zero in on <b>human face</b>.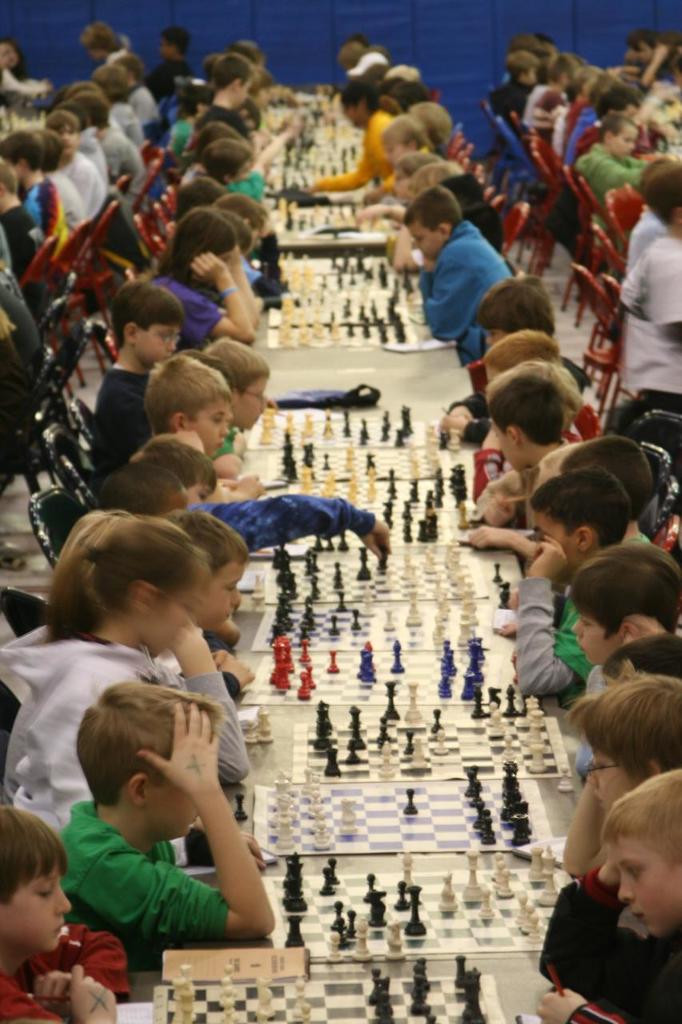
Zeroed in: {"x1": 407, "y1": 222, "x2": 442, "y2": 265}.
